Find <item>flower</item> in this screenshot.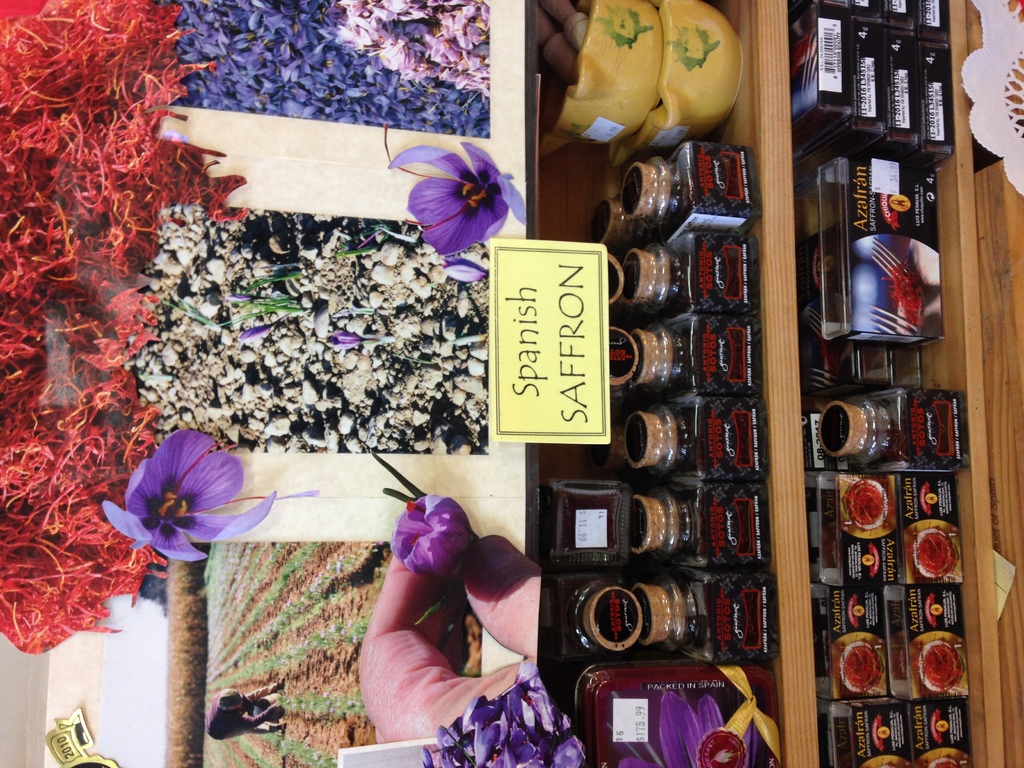
The bounding box for <item>flower</item> is [112,429,257,570].
